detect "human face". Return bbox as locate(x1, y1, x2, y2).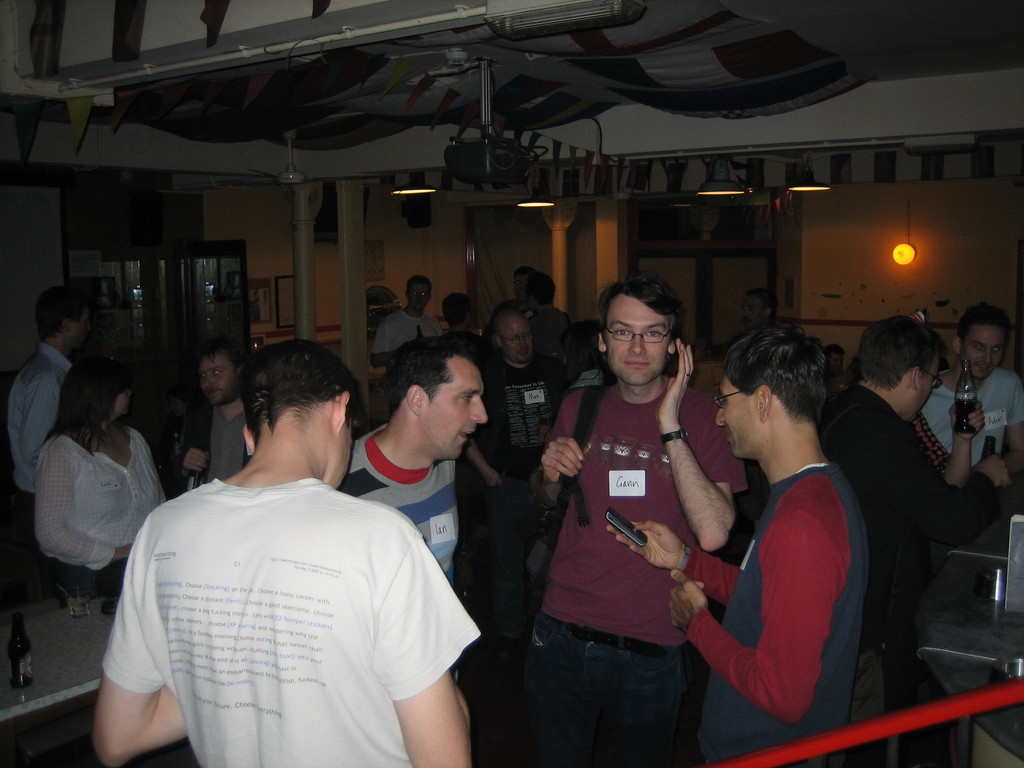
locate(603, 287, 669, 385).
